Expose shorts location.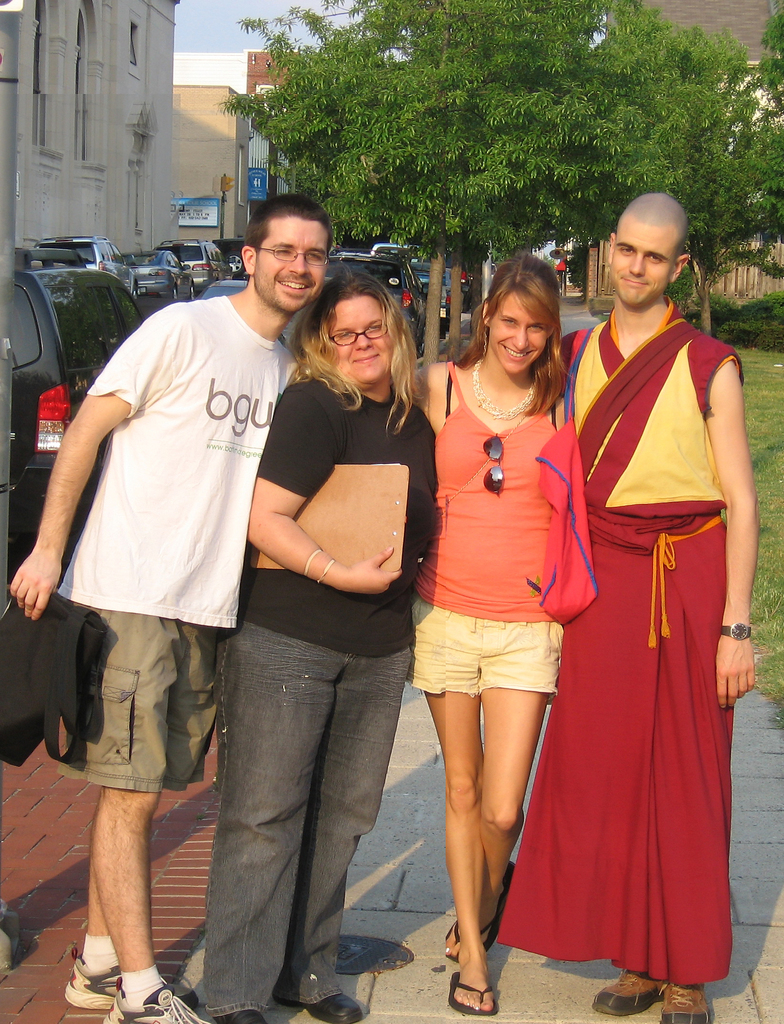
Exposed at 404:593:563:700.
